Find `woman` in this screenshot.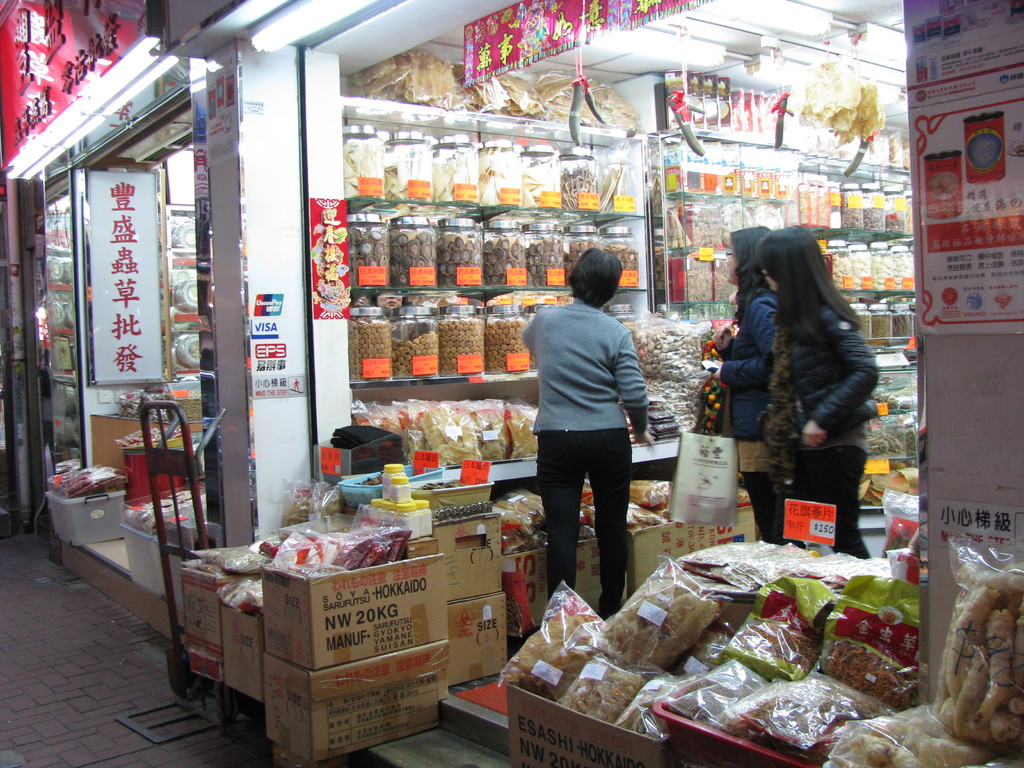
The bounding box for `woman` is 520:235:659:632.
